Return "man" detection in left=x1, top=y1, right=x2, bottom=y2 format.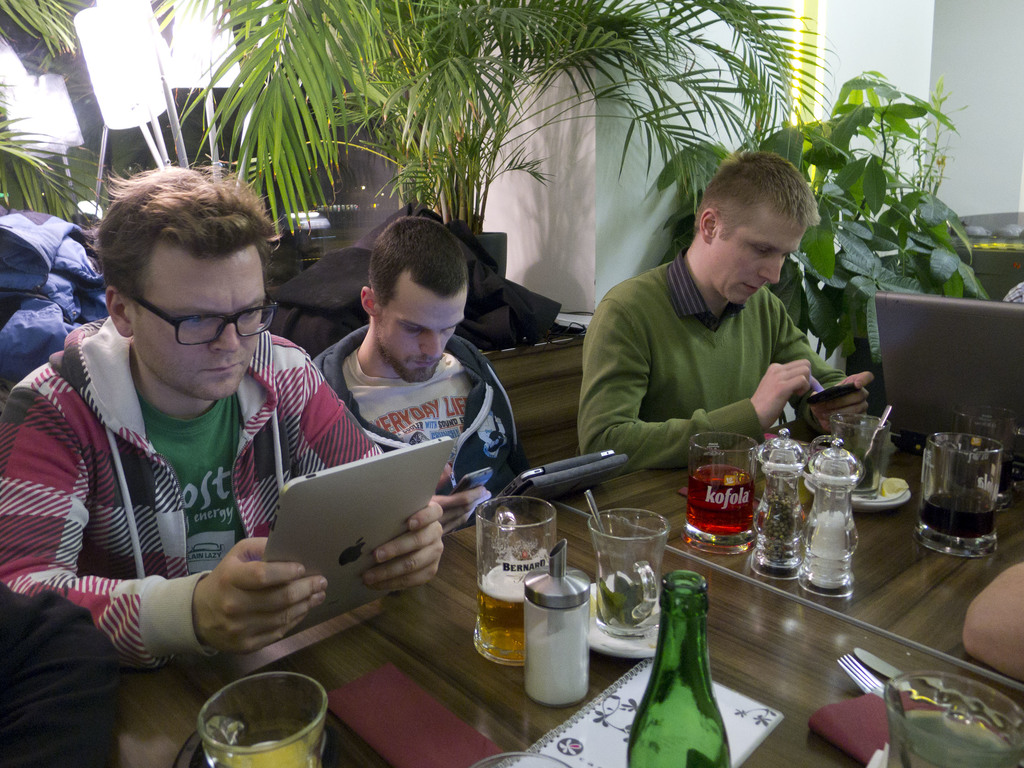
left=313, top=218, right=525, bottom=534.
